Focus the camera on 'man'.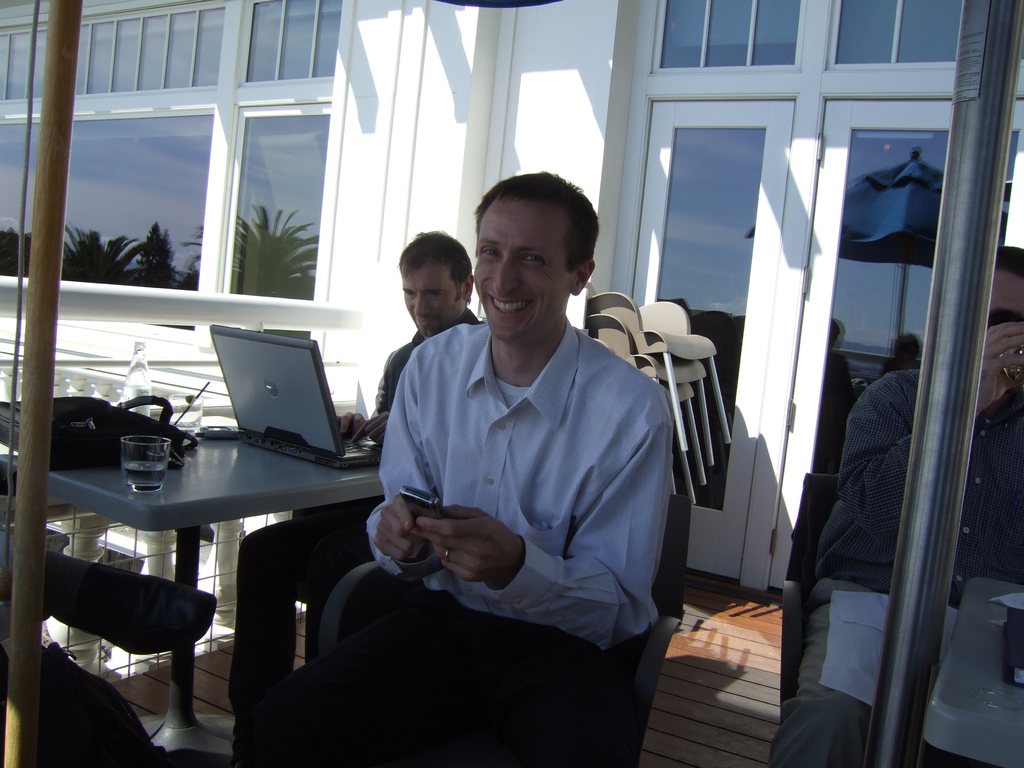
Focus region: Rect(774, 246, 1023, 767).
